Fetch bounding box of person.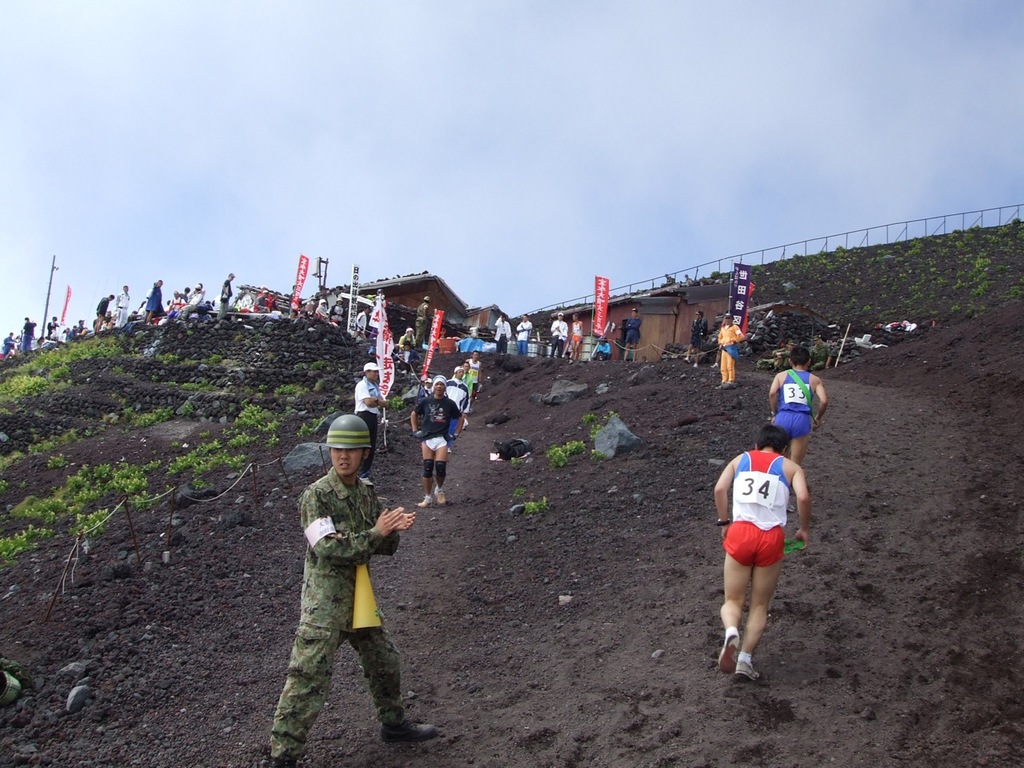
Bbox: select_region(572, 313, 583, 358).
